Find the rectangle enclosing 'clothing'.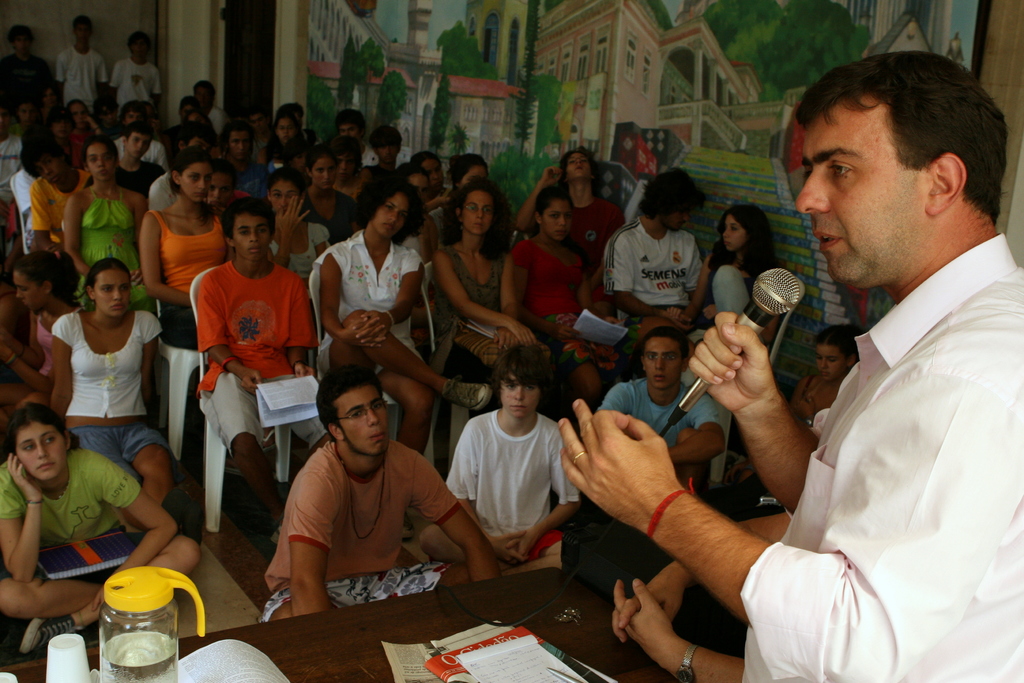
box=[0, 450, 140, 582].
